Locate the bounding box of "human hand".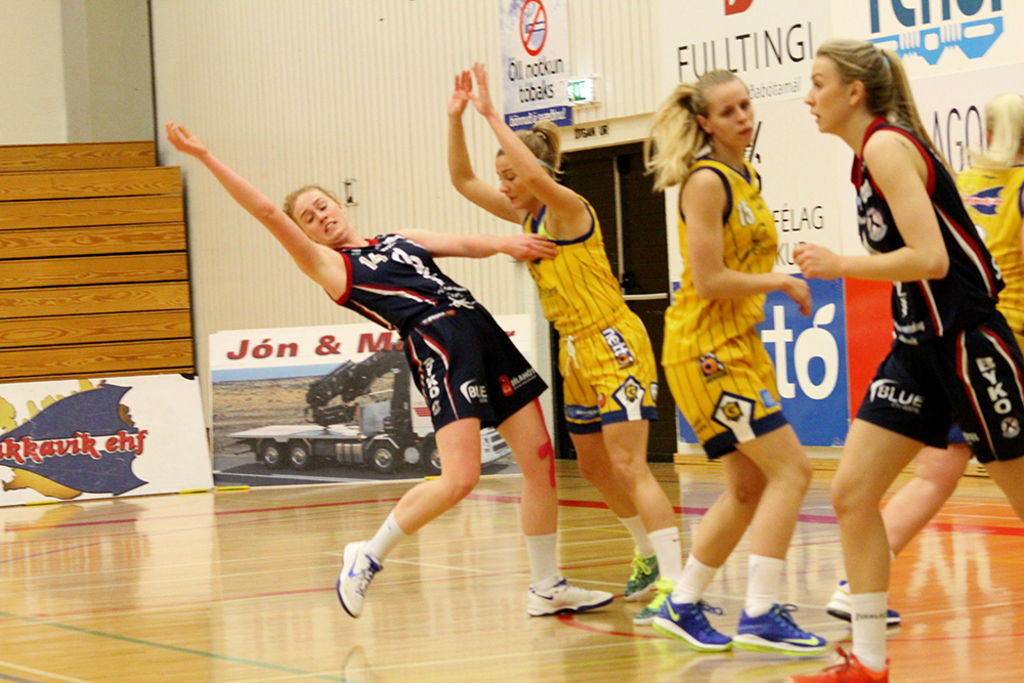
Bounding box: <box>505,228,562,261</box>.
